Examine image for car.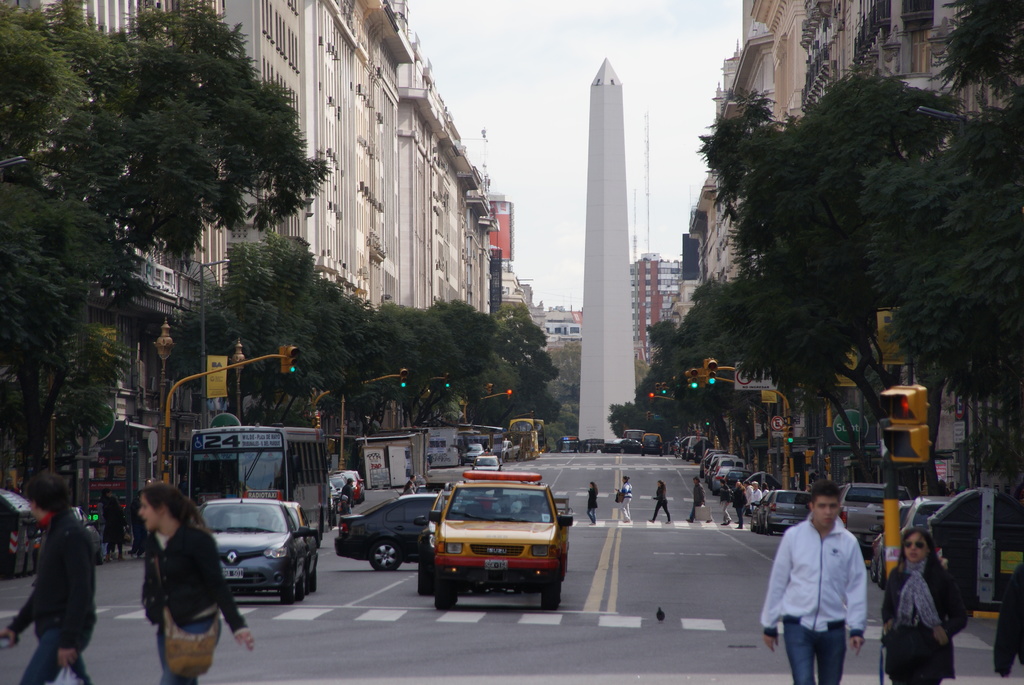
Examination result: [0,478,42,571].
